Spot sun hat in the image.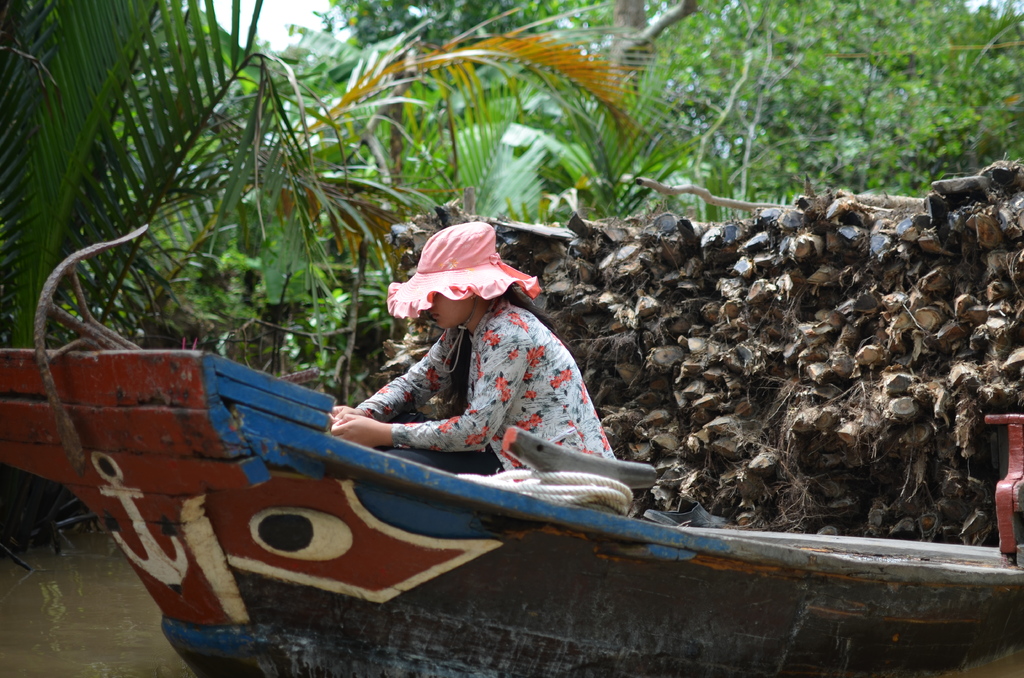
sun hat found at {"x1": 383, "y1": 218, "x2": 542, "y2": 325}.
